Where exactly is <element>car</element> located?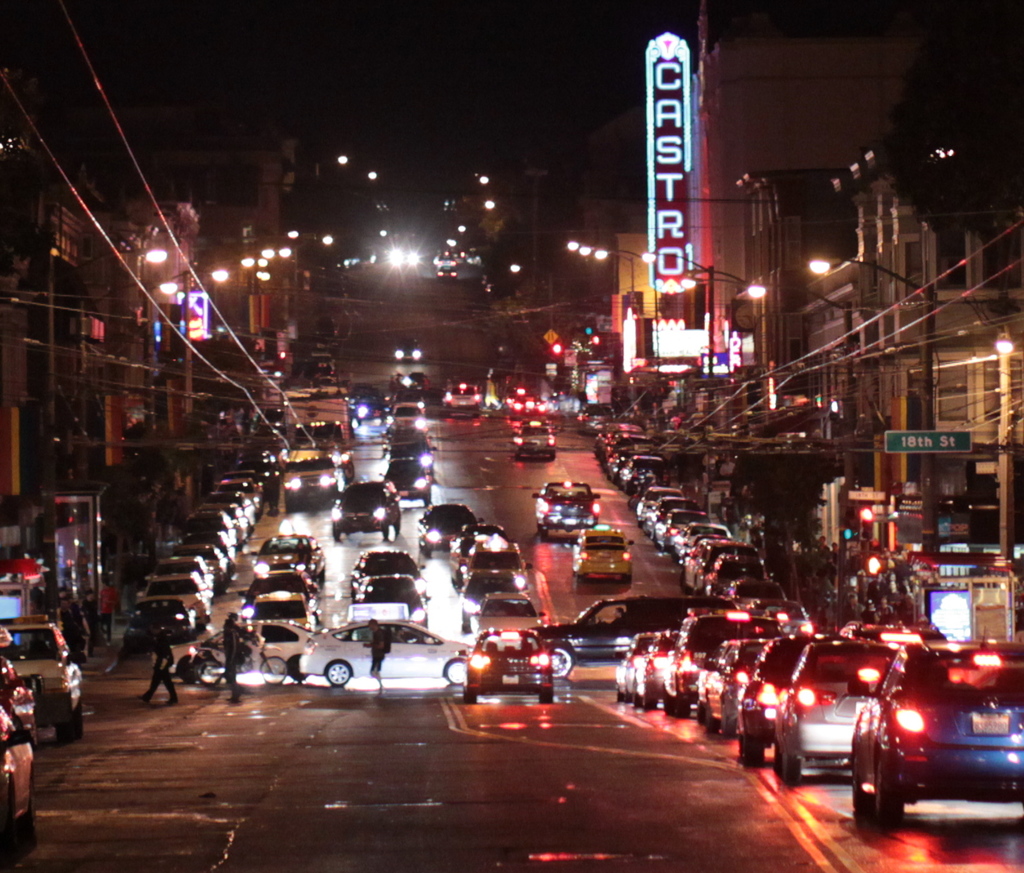
Its bounding box is bbox(611, 627, 659, 699).
